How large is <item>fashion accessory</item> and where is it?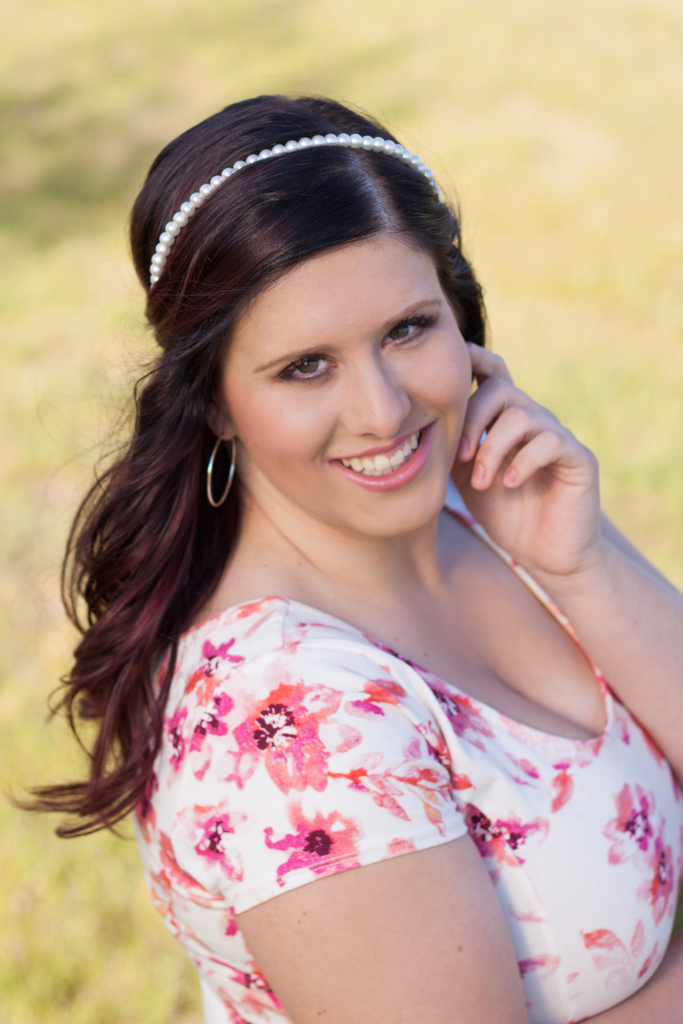
Bounding box: region(204, 428, 239, 508).
